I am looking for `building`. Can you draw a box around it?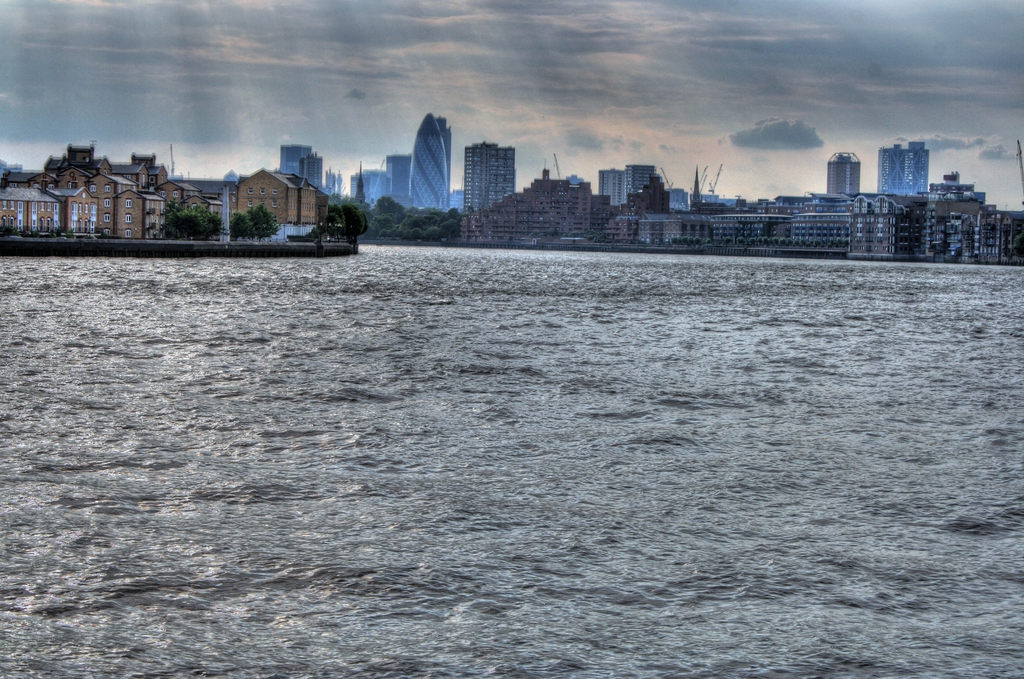
Sure, the bounding box is pyautogui.locateOnScreen(600, 164, 651, 203).
